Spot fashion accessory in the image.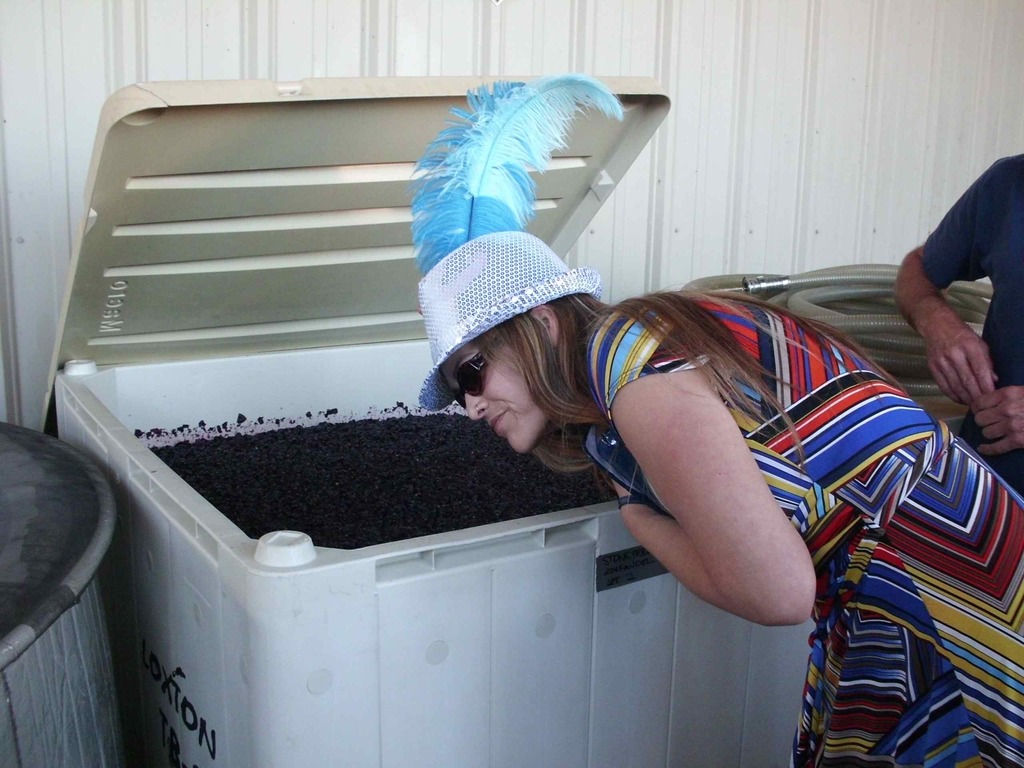
fashion accessory found at bbox=[413, 224, 606, 410].
